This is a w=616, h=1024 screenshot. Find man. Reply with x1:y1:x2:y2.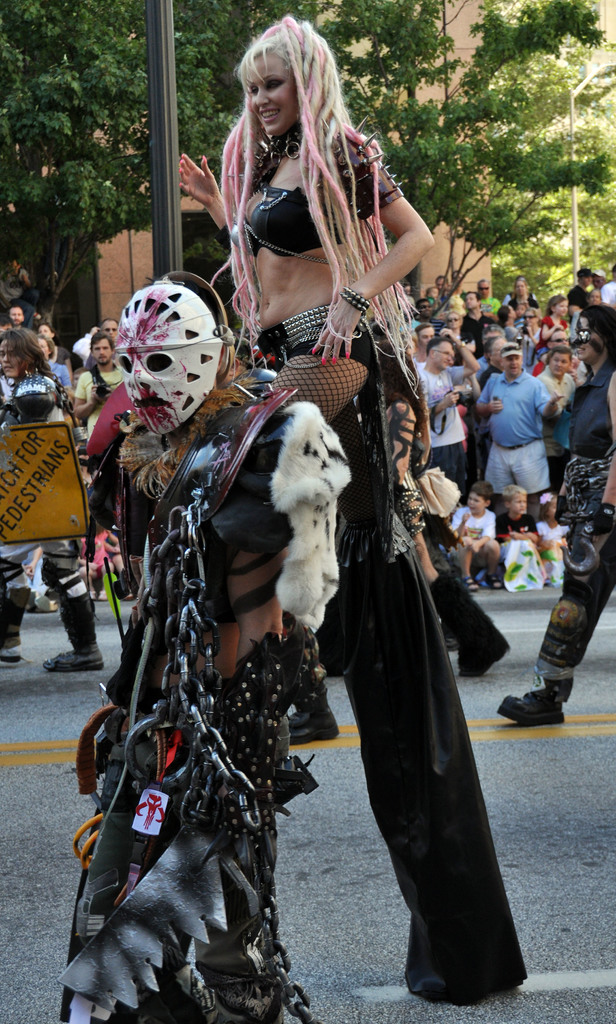
476:279:502:312.
